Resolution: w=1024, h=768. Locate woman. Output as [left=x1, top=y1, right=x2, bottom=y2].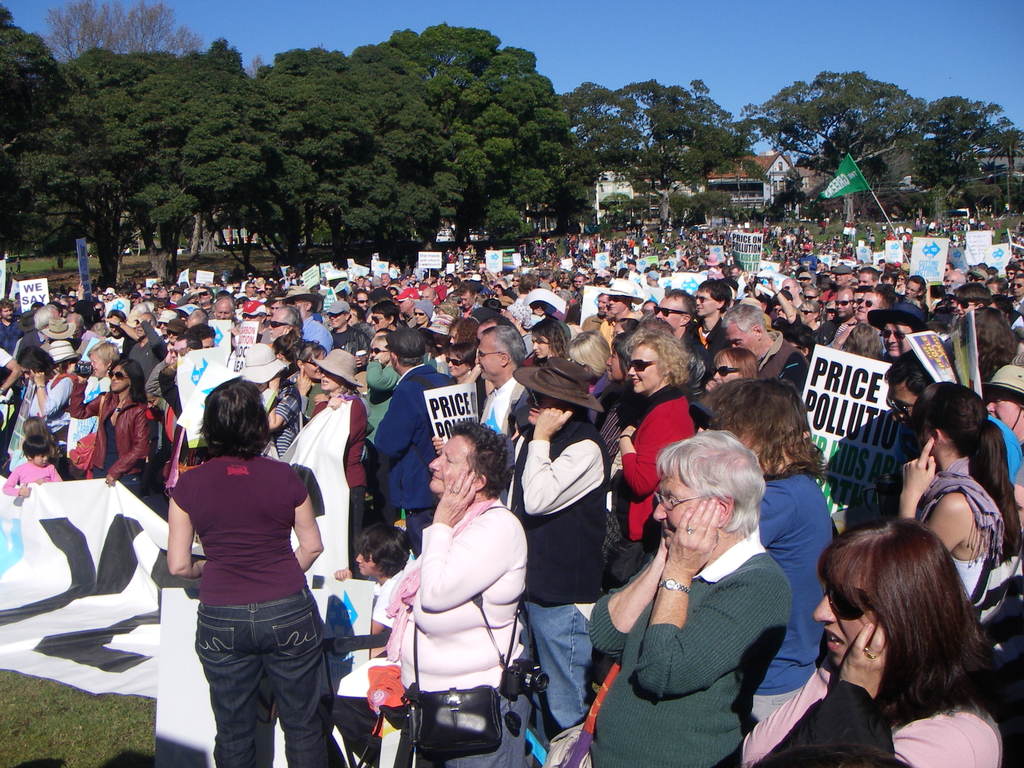
[left=899, top=381, right=1009, bottom=619].
